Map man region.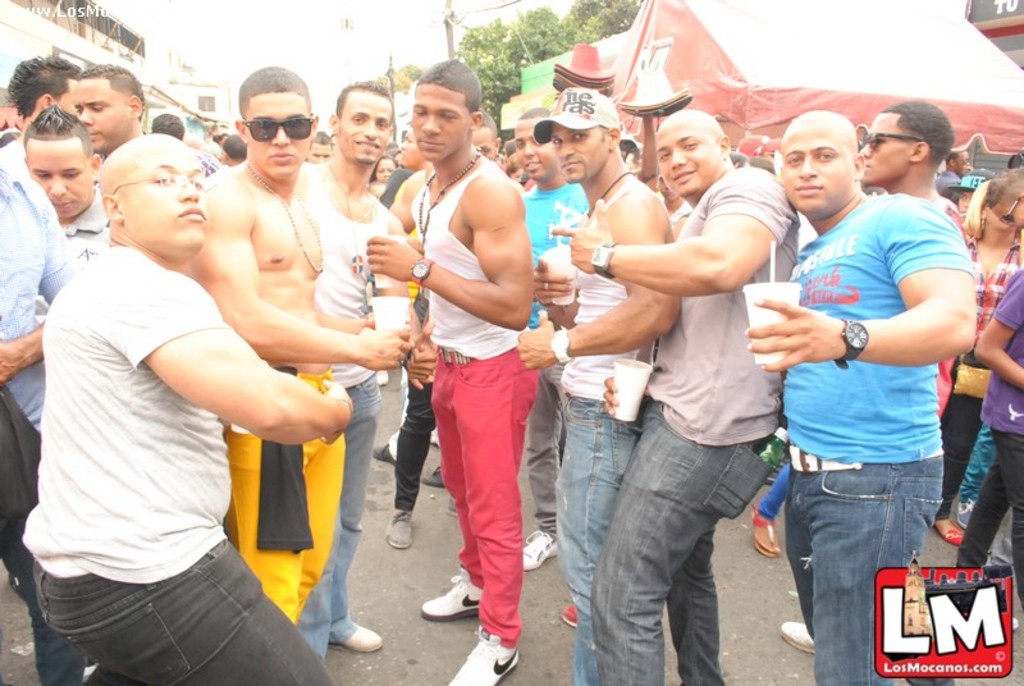
Mapped to select_region(740, 111, 978, 685).
